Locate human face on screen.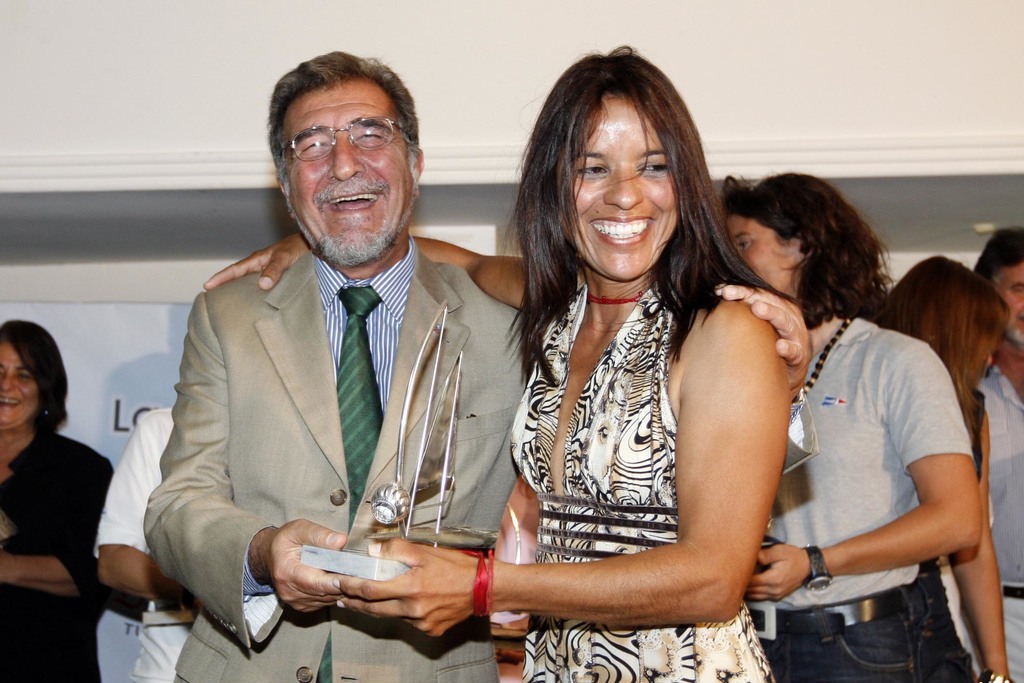
On screen at bbox(280, 76, 418, 264).
